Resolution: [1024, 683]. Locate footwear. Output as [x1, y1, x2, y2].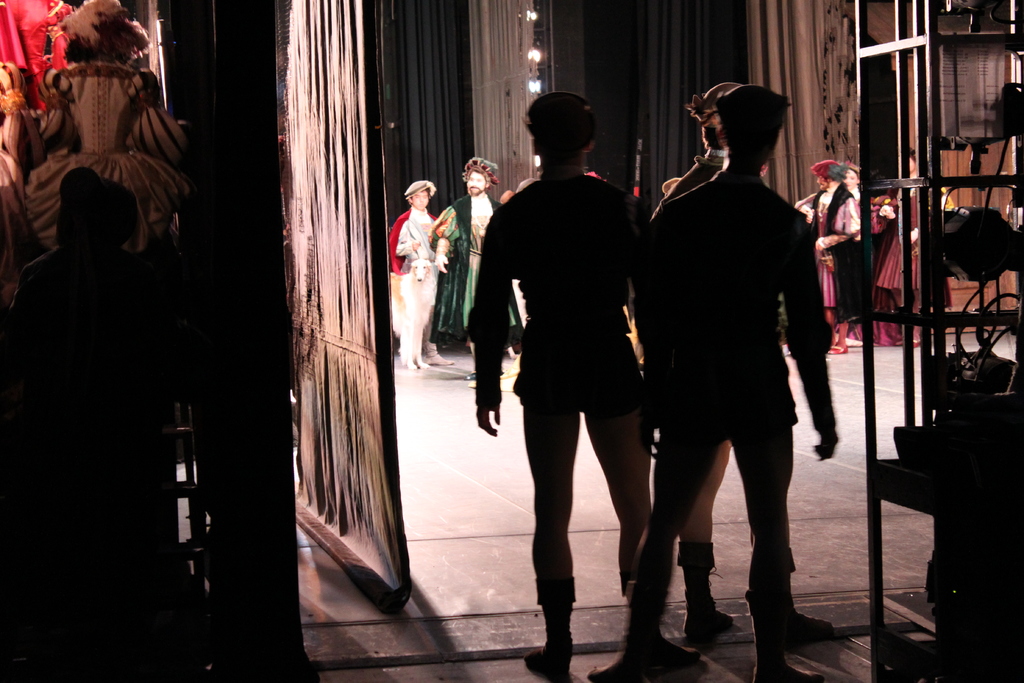
[755, 658, 830, 682].
